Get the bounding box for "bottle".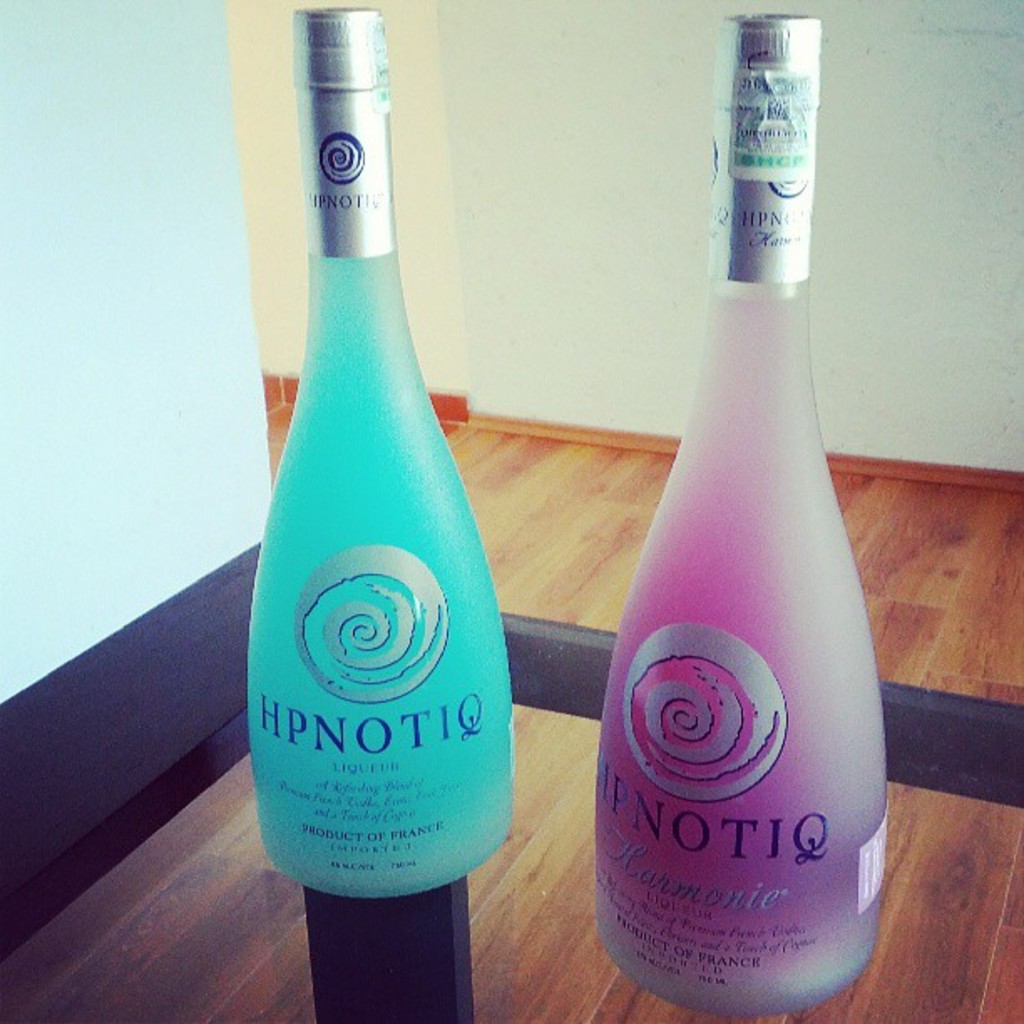
bbox=(592, 12, 892, 1017).
